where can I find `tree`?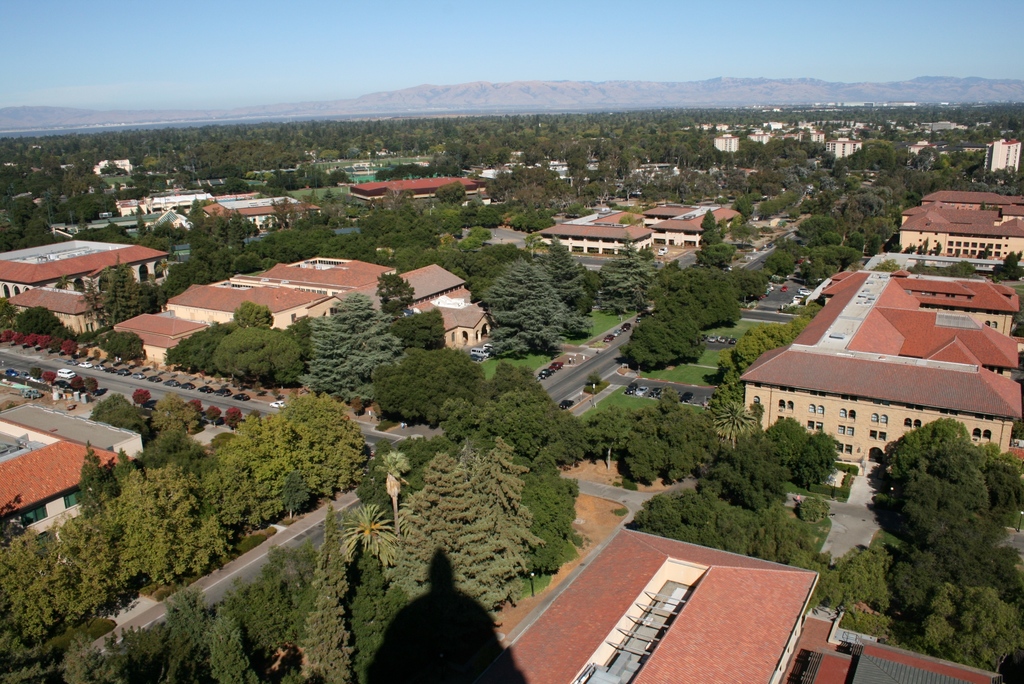
You can find it at (left=437, top=397, right=477, bottom=434).
